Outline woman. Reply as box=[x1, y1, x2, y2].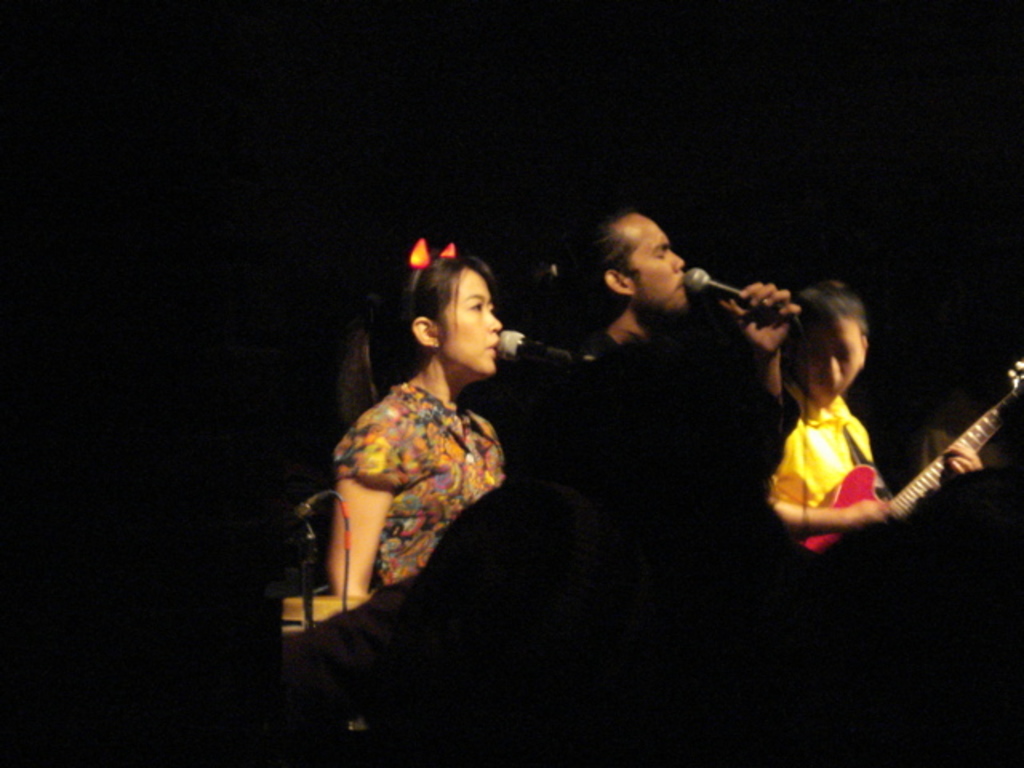
box=[309, 238, 520, 630].
